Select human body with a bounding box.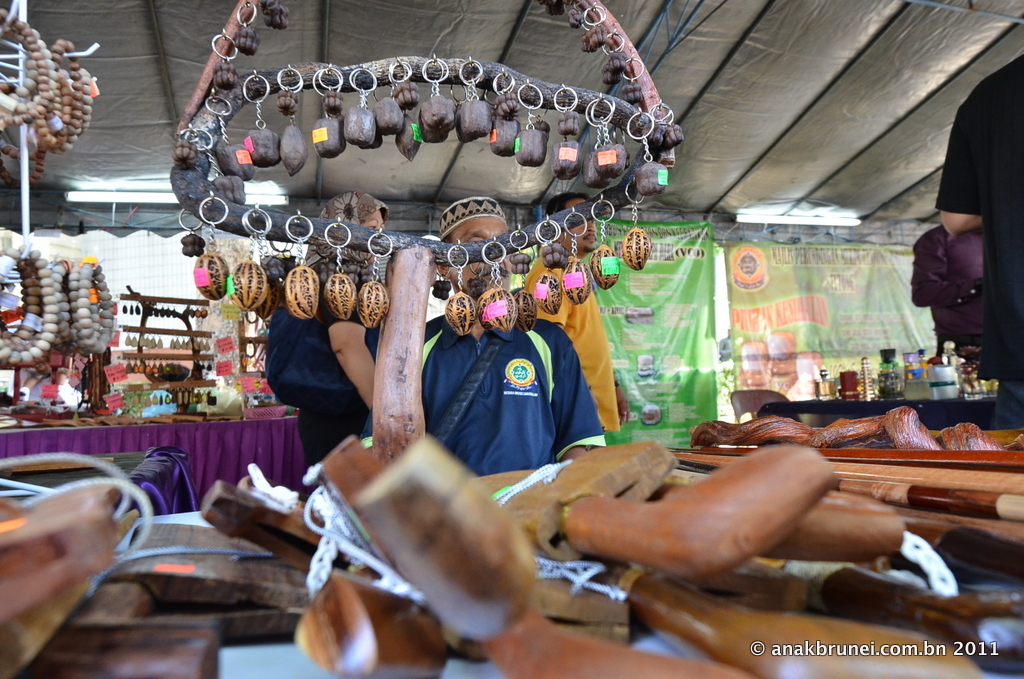
box(904, 225, 983, 357).
